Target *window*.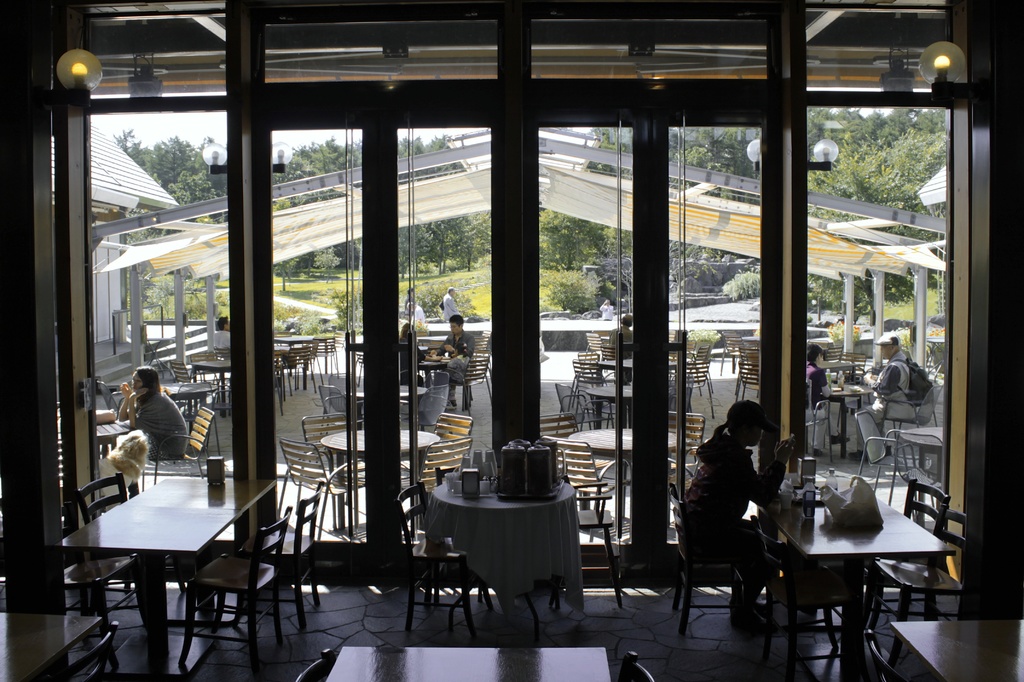
Target region: 61, 0, 806, 583.
